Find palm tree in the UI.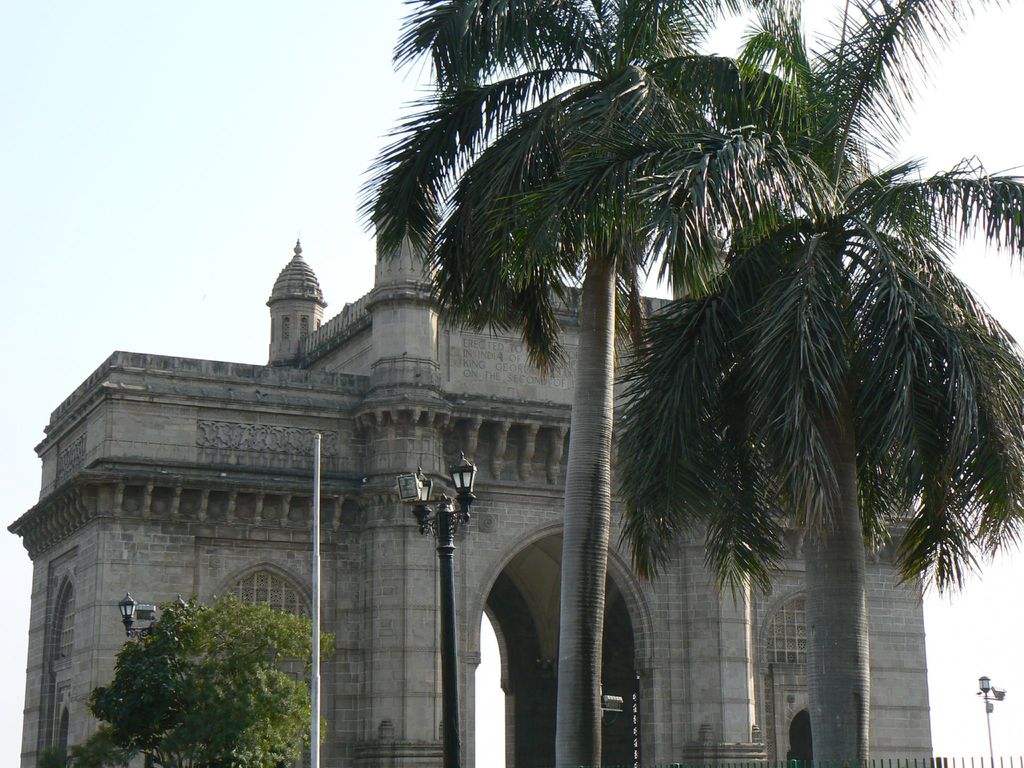
UI element at {"left": 393, "top": 0, "right": 703, "bottom": 767}.
